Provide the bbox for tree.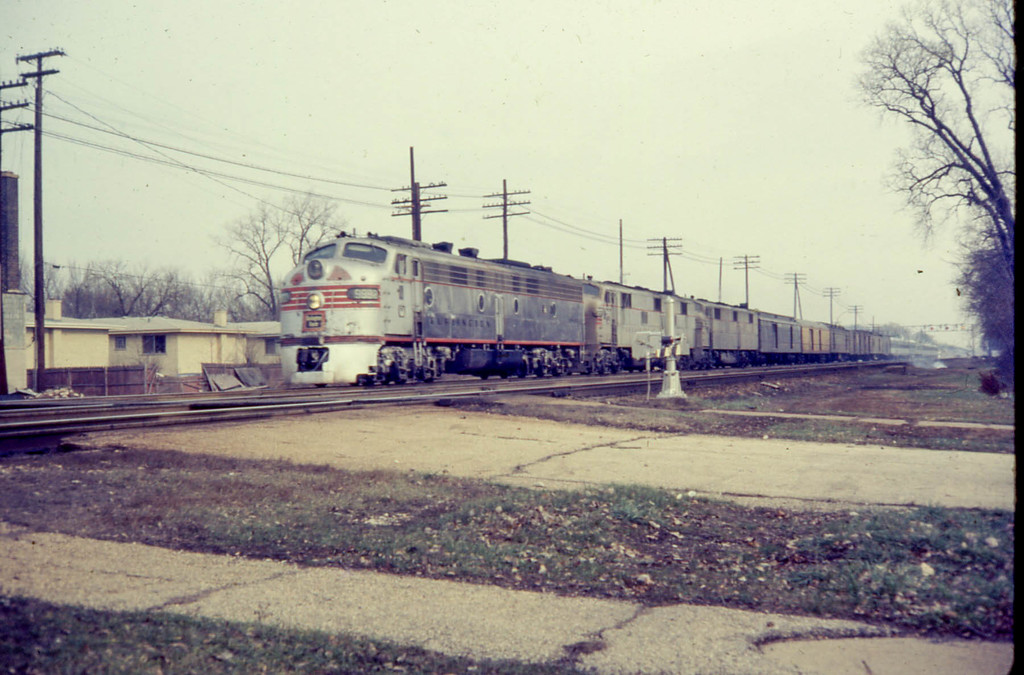
x1=207, y1=196, x2=287, y2=319.
